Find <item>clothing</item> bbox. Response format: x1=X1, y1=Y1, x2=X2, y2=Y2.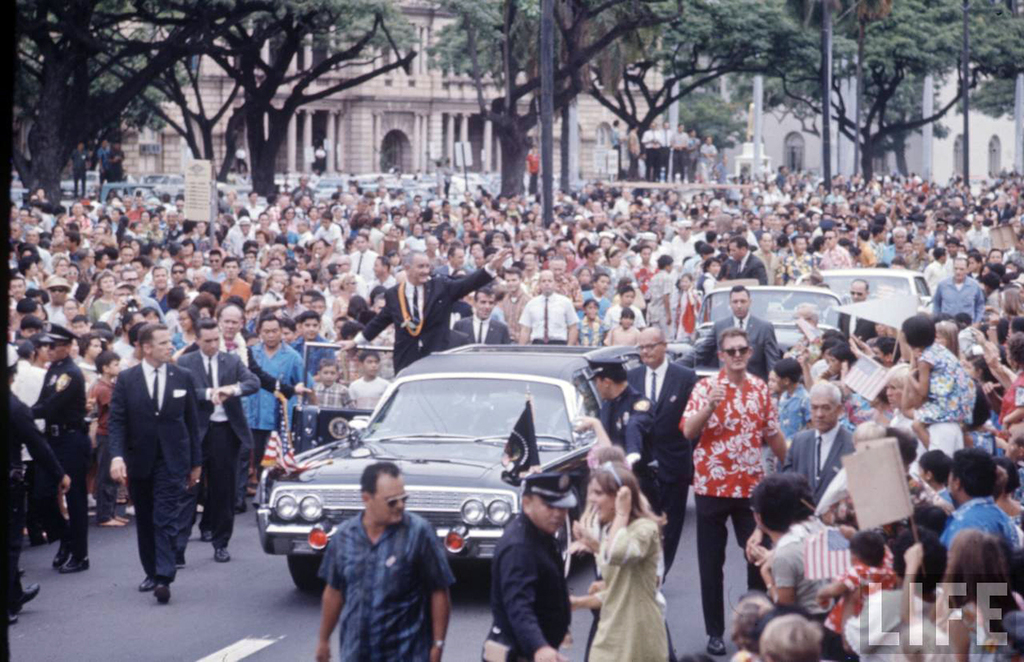
x1=627, y1=357, x2=698, y2=558.
